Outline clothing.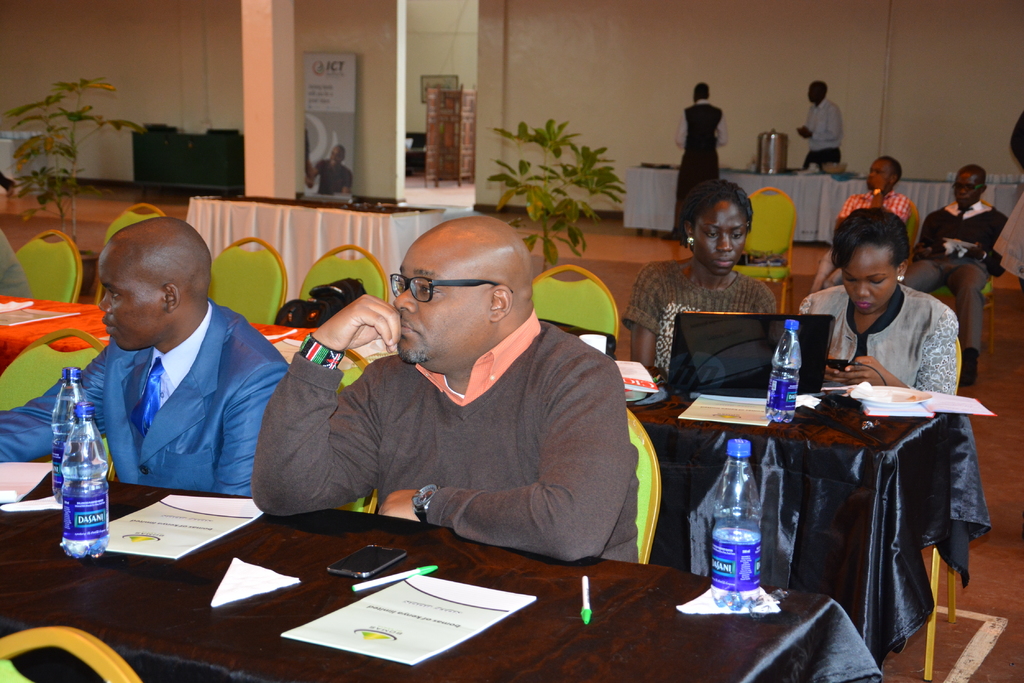
Outline: bbox(822, 189, 917, 287).
